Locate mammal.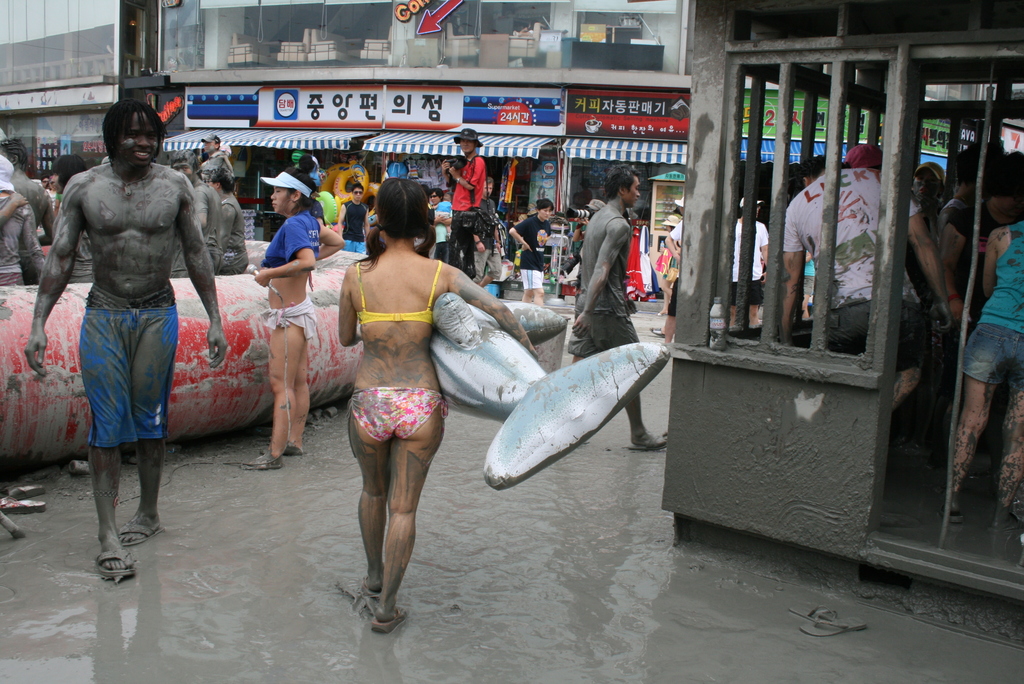
Bounding box: 514,195,554,305.
